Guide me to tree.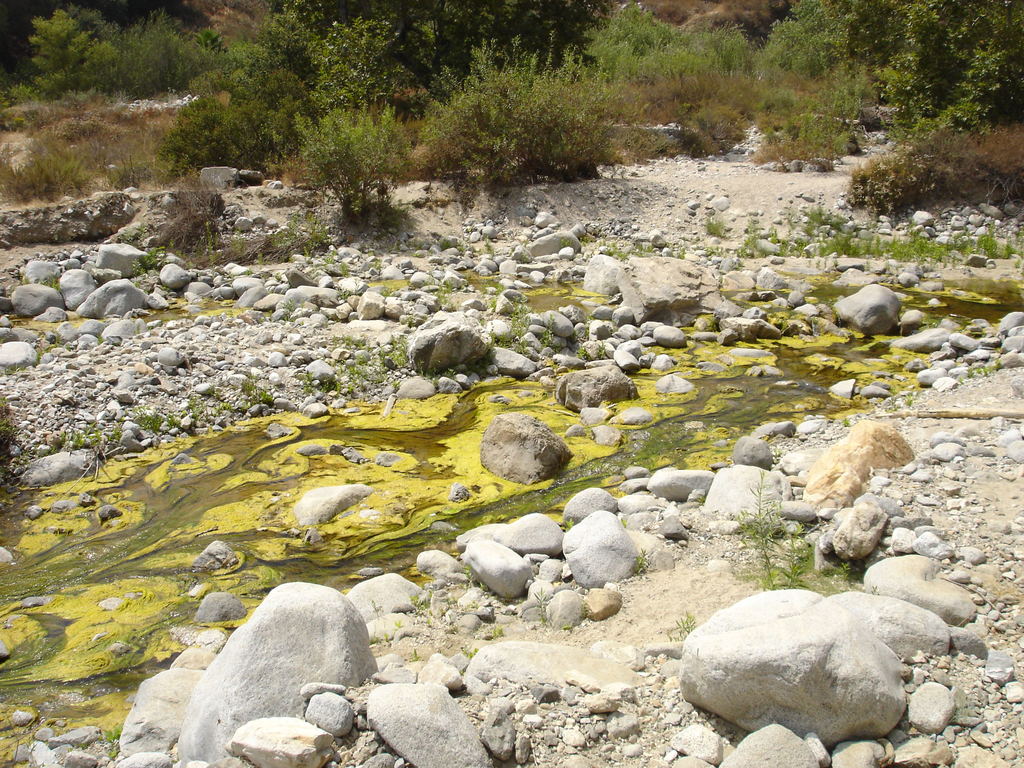
Guidance: 269, 0, 626, 99.
